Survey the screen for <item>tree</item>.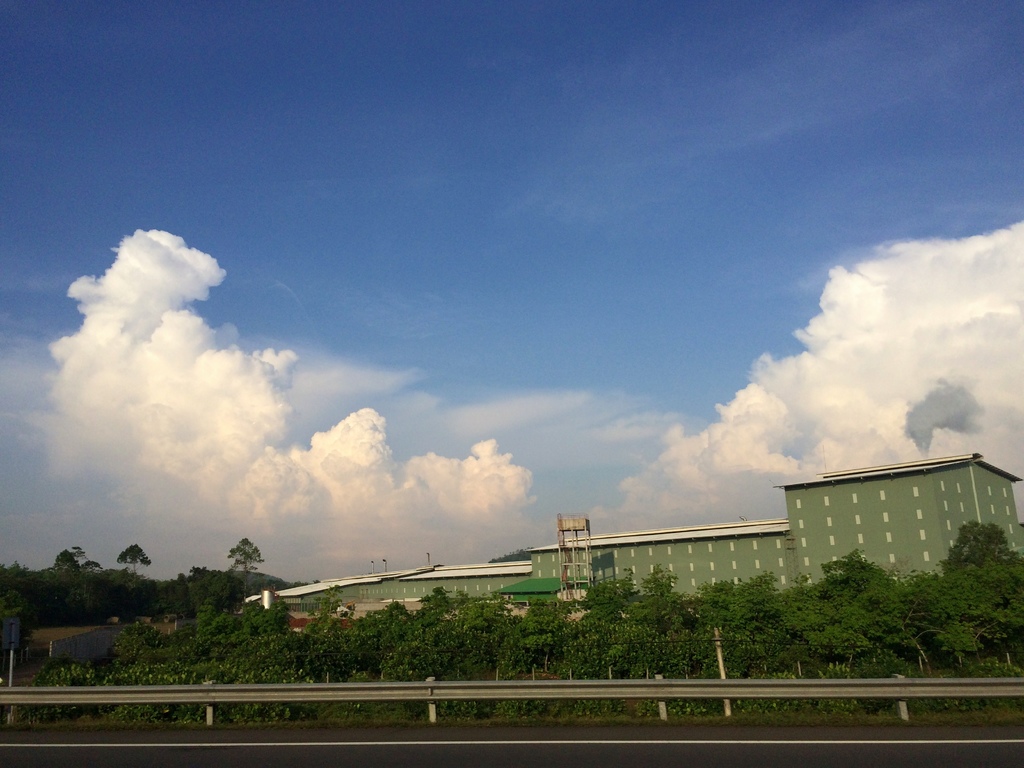
Survey found: (x1=225, y1=534, x2=264, y2=592).
